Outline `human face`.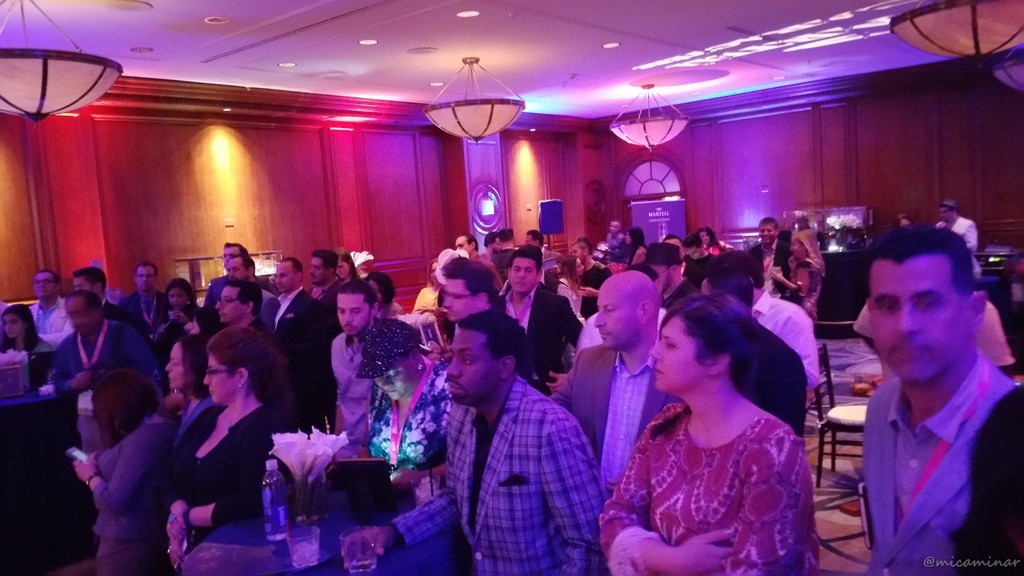
Outline: Rect(137, 266, 154, 289).
